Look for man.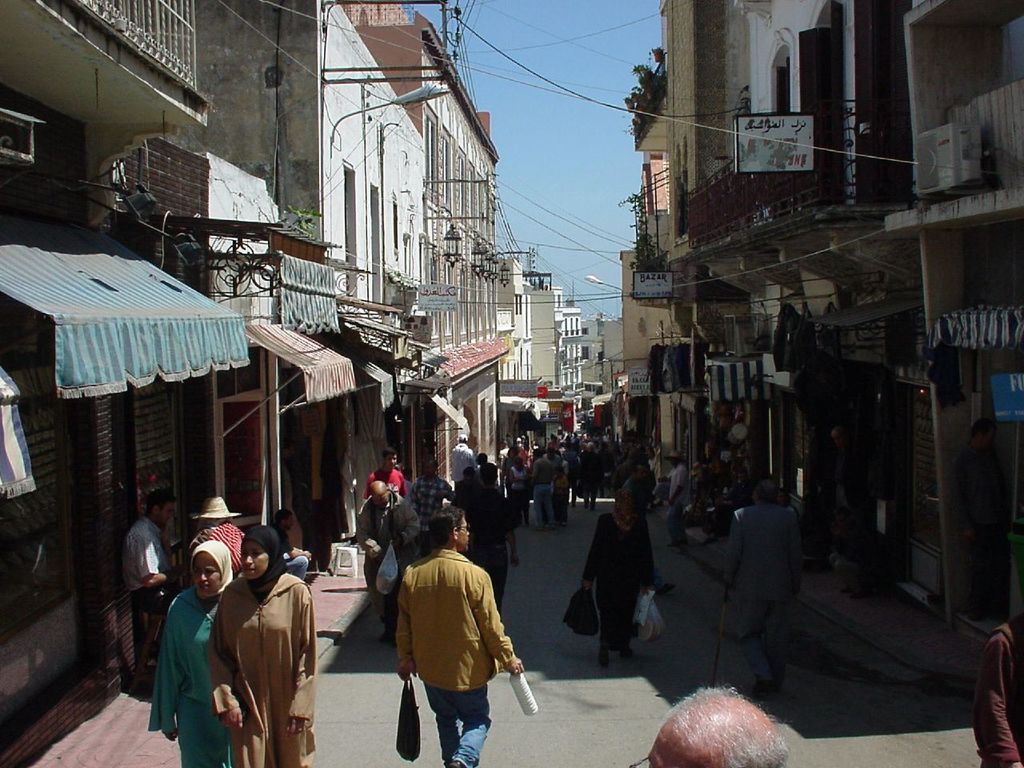
Found: box(461, 461, 518, 613).
